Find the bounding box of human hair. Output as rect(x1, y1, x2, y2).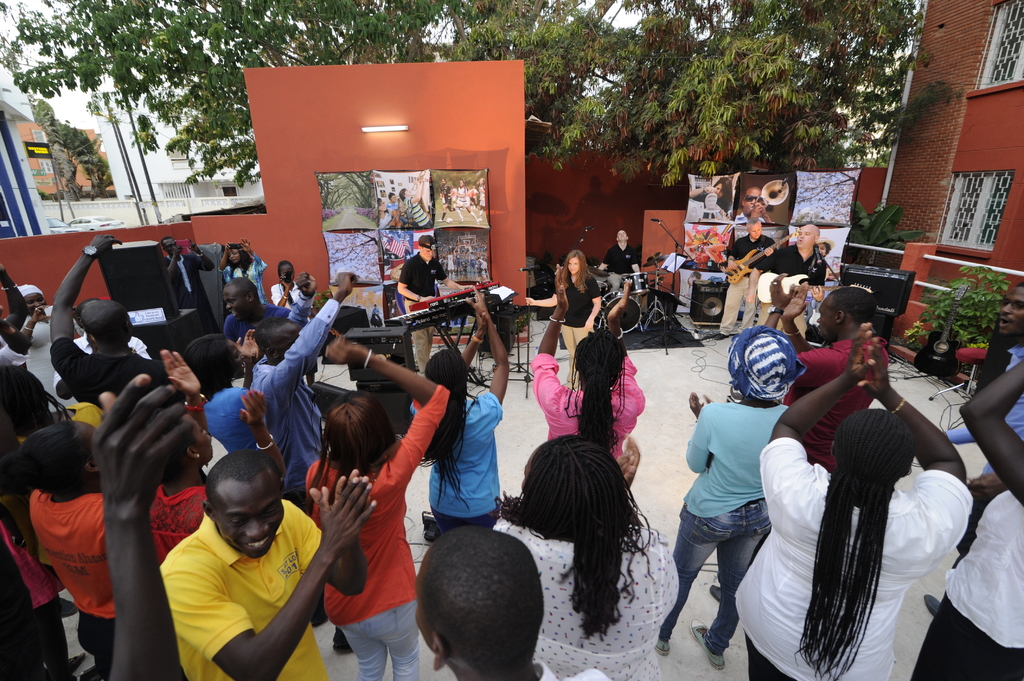
rect(529, 437, 664, 639).
